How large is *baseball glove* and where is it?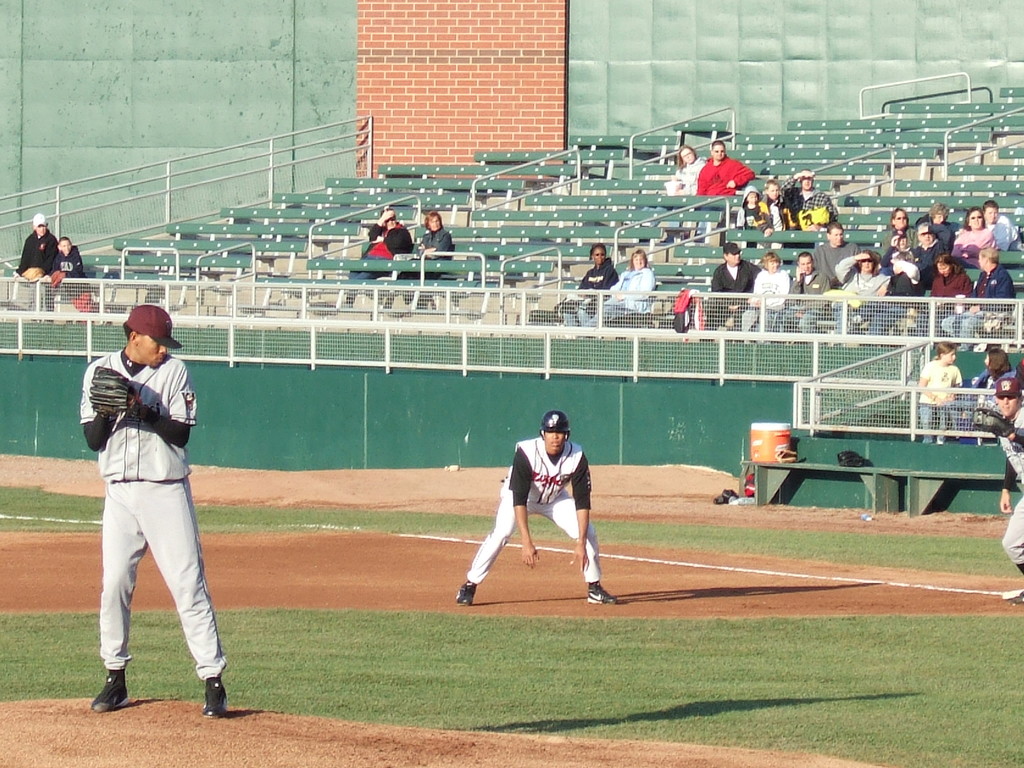
Bounding box: 970,404,1014,436.
